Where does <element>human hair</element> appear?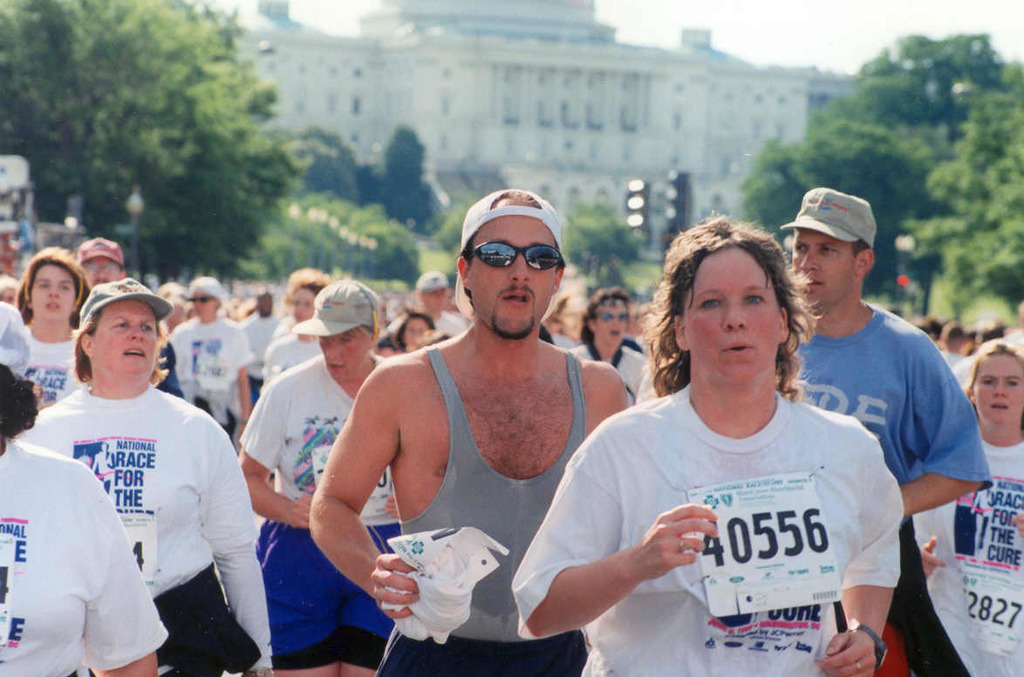
Appears at BBox(418, 328, 448, 351).
